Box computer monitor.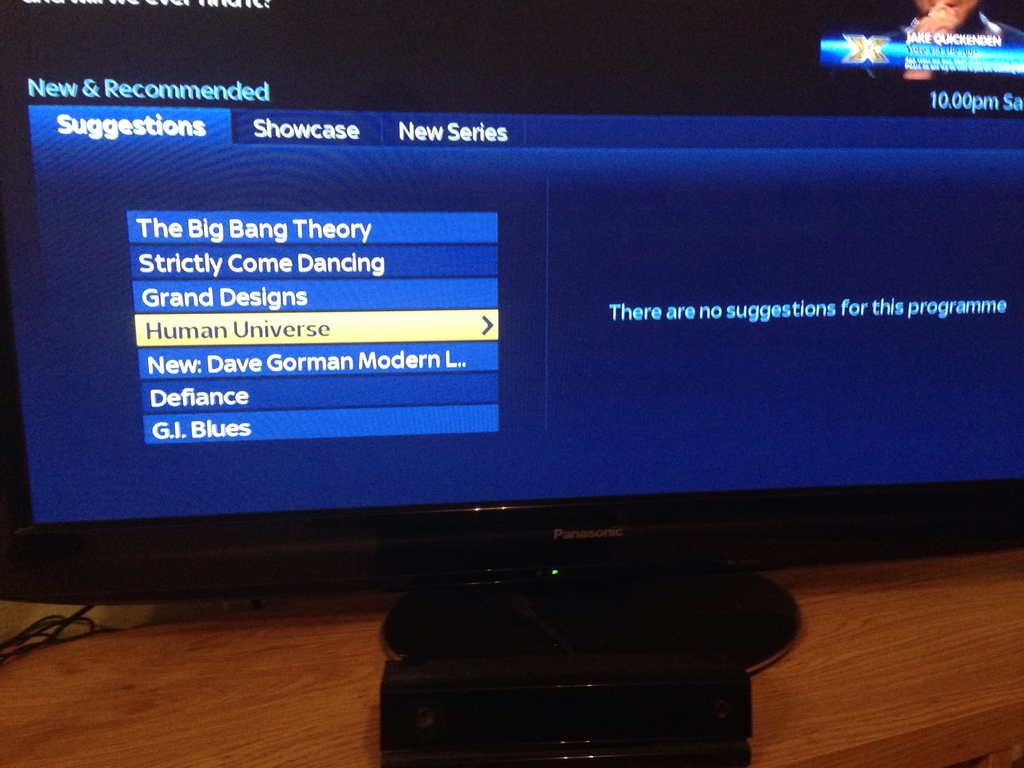
0/0/1023/689.
